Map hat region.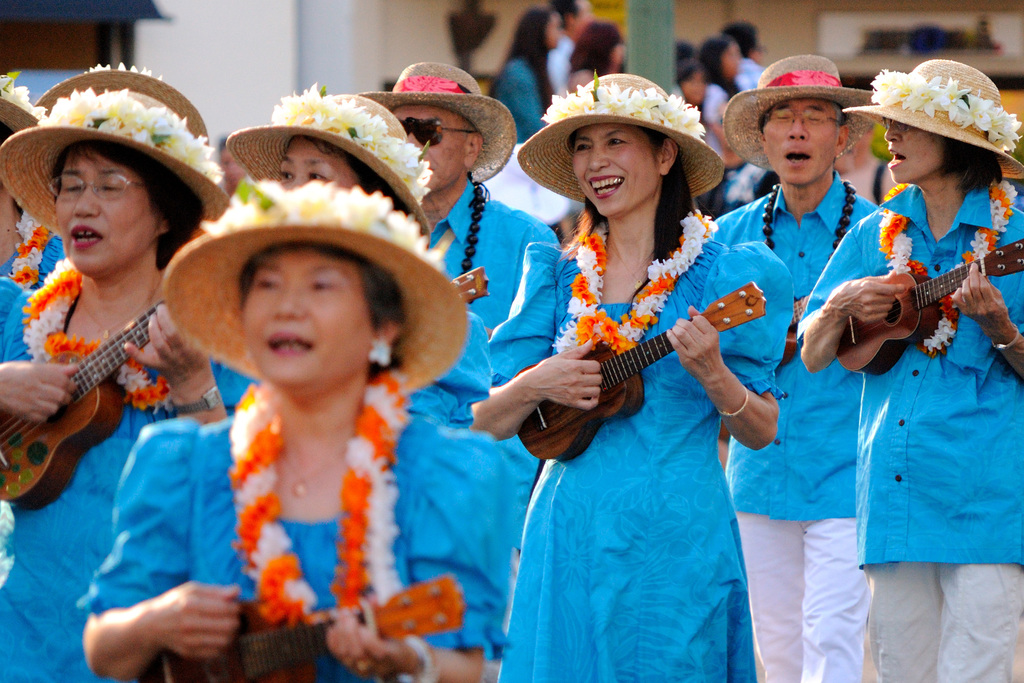
Mapped to 357,63,517,183.
